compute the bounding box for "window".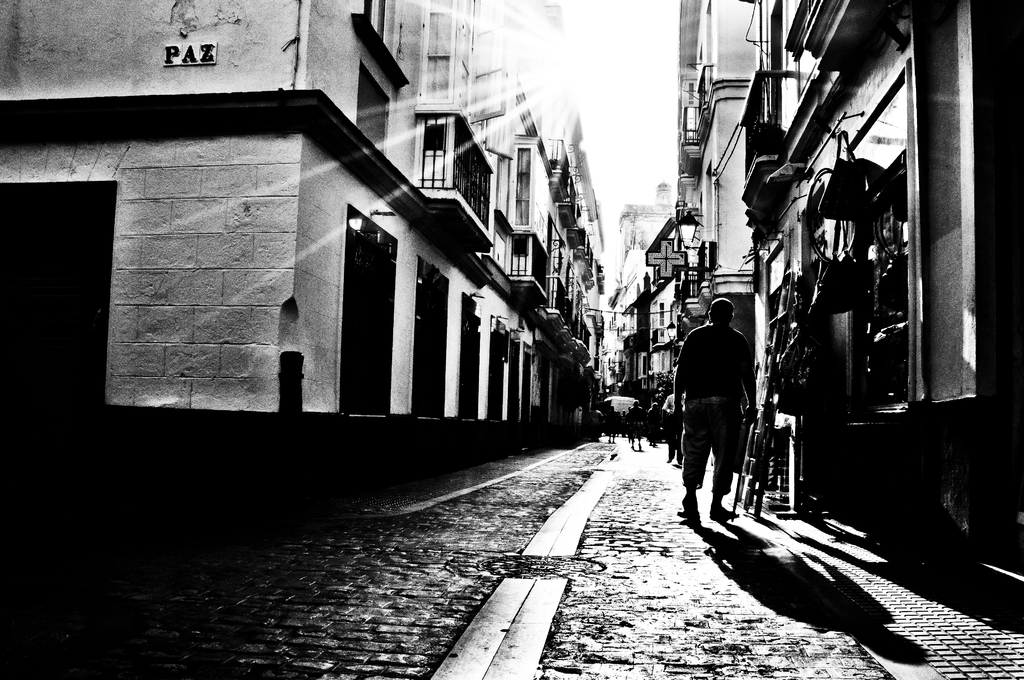
(342,203,400,414).
